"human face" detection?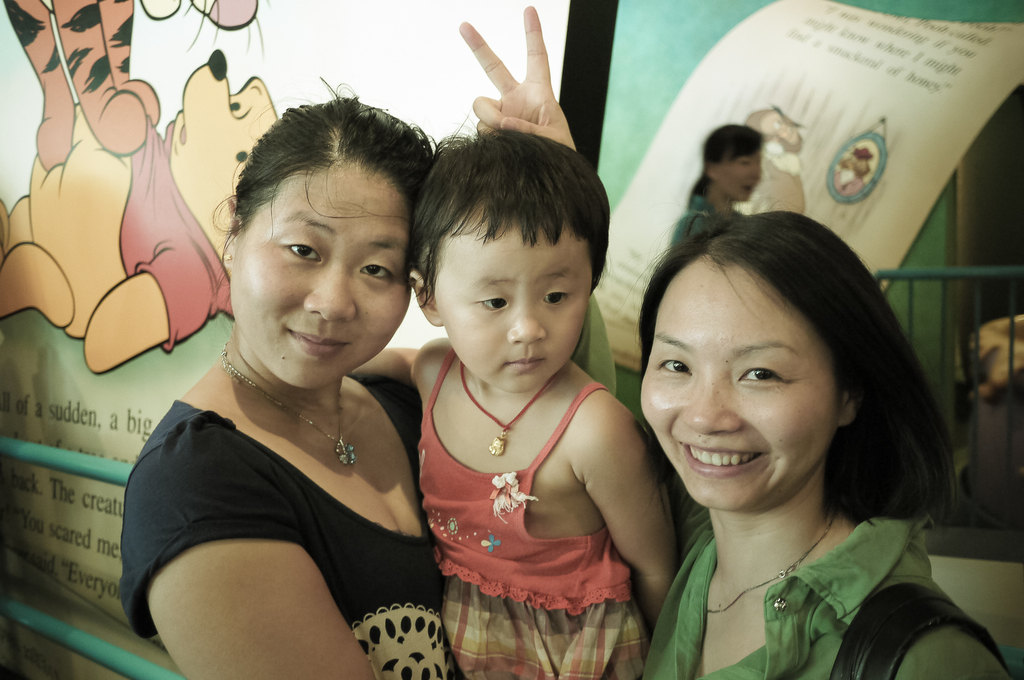
[x1=634, y1=254, x2=834, y2=513]
